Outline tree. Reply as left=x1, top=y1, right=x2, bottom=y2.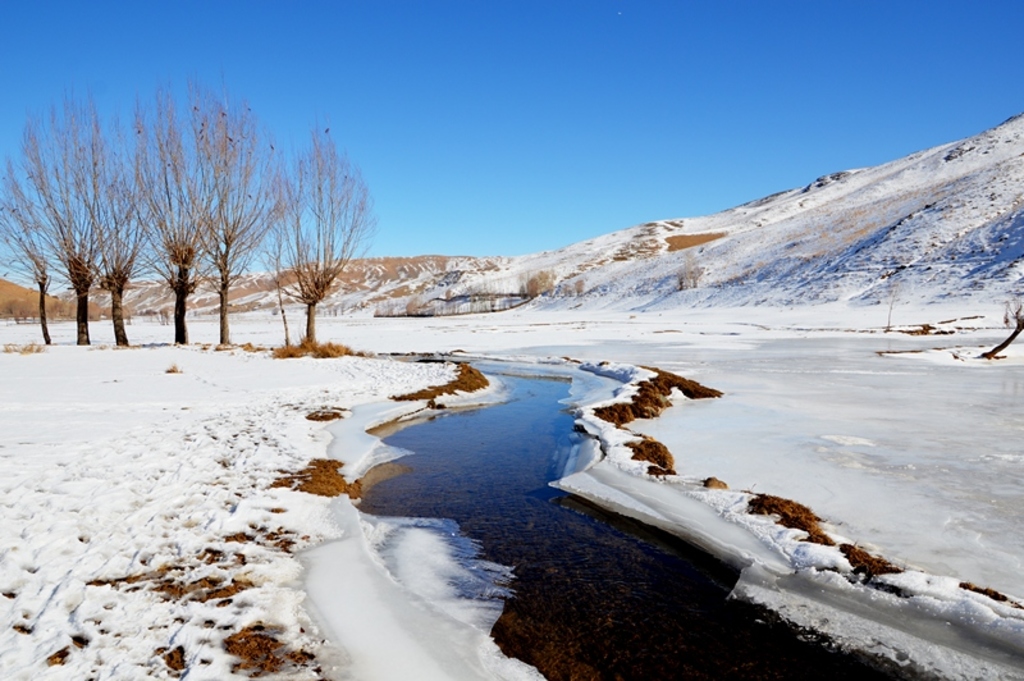
left=0, top=157, right=60, bottom=349.
